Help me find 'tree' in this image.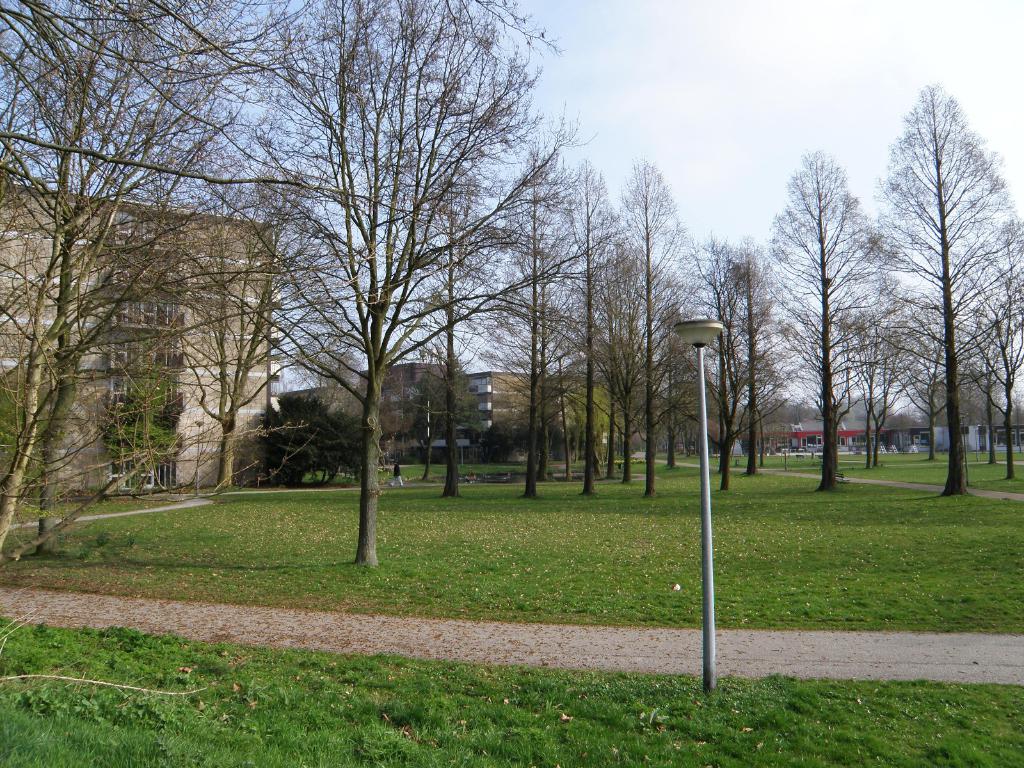
Found it: bbox=(837, 223, 933, 467).
